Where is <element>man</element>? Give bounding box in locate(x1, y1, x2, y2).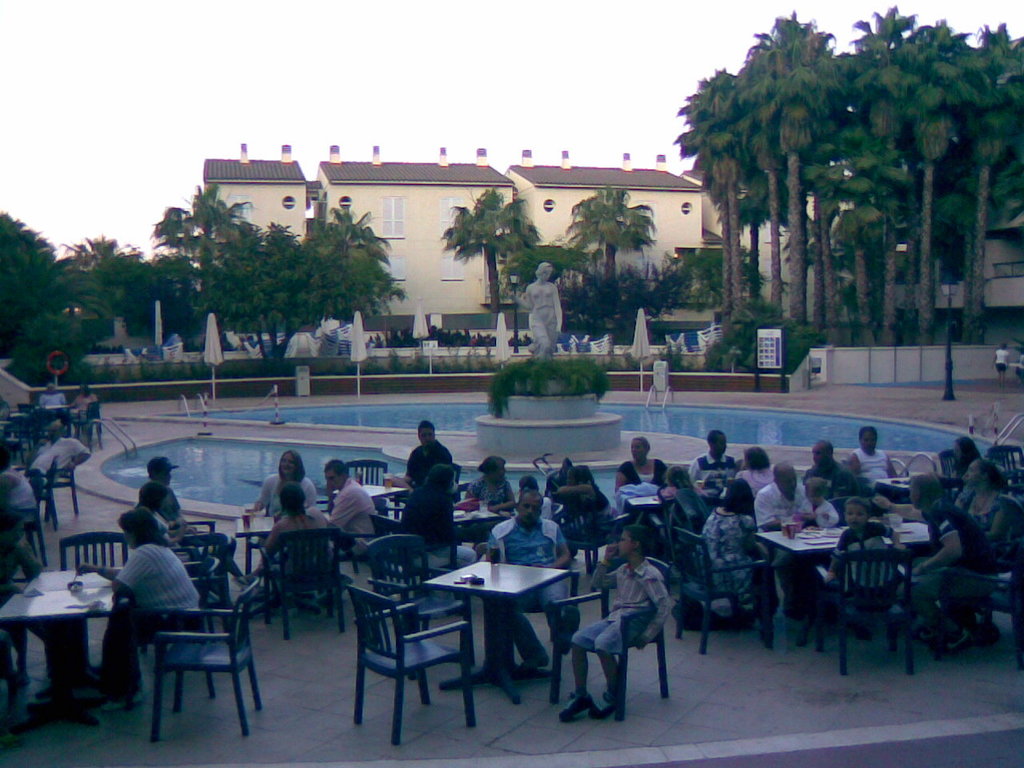
locate(569, 543, 685, 737).
